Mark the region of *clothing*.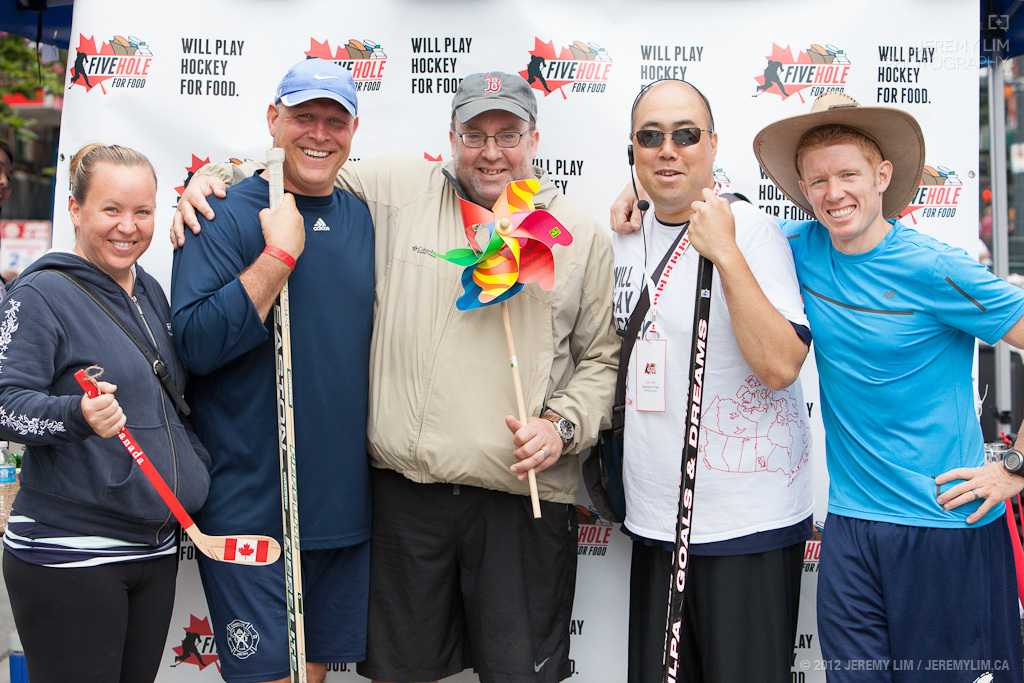
Region: 191, 155, 617, 682.
